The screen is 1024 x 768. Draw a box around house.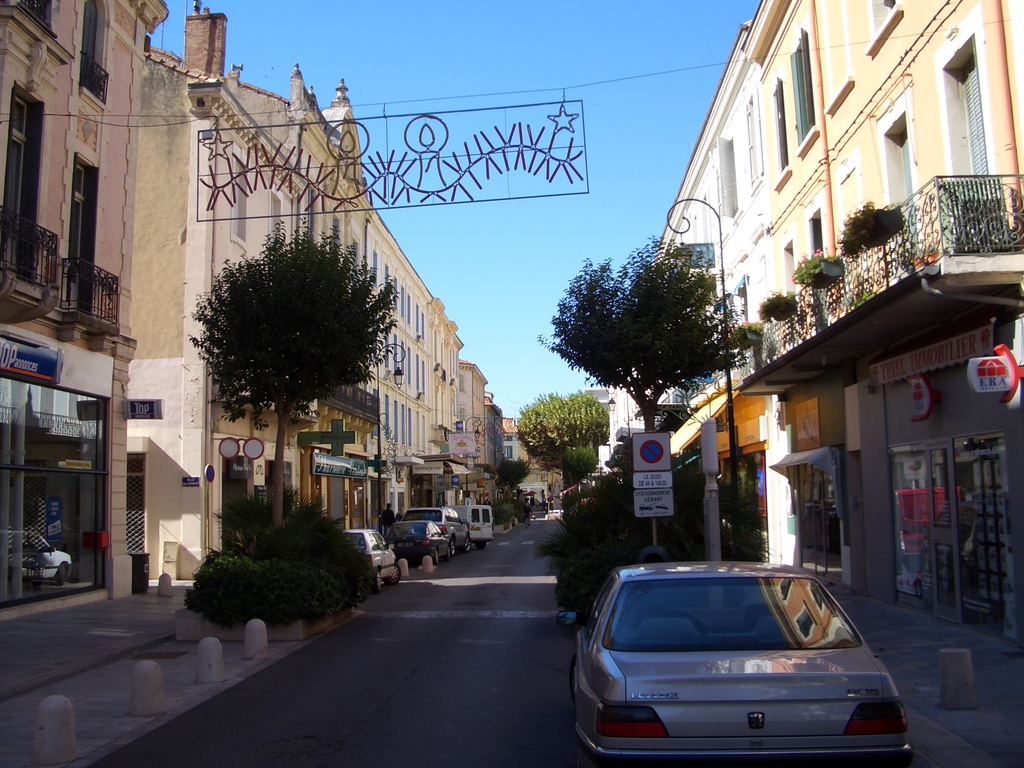
{"left": 478, "top": 406, "right": 502, "bottom": 503}.
